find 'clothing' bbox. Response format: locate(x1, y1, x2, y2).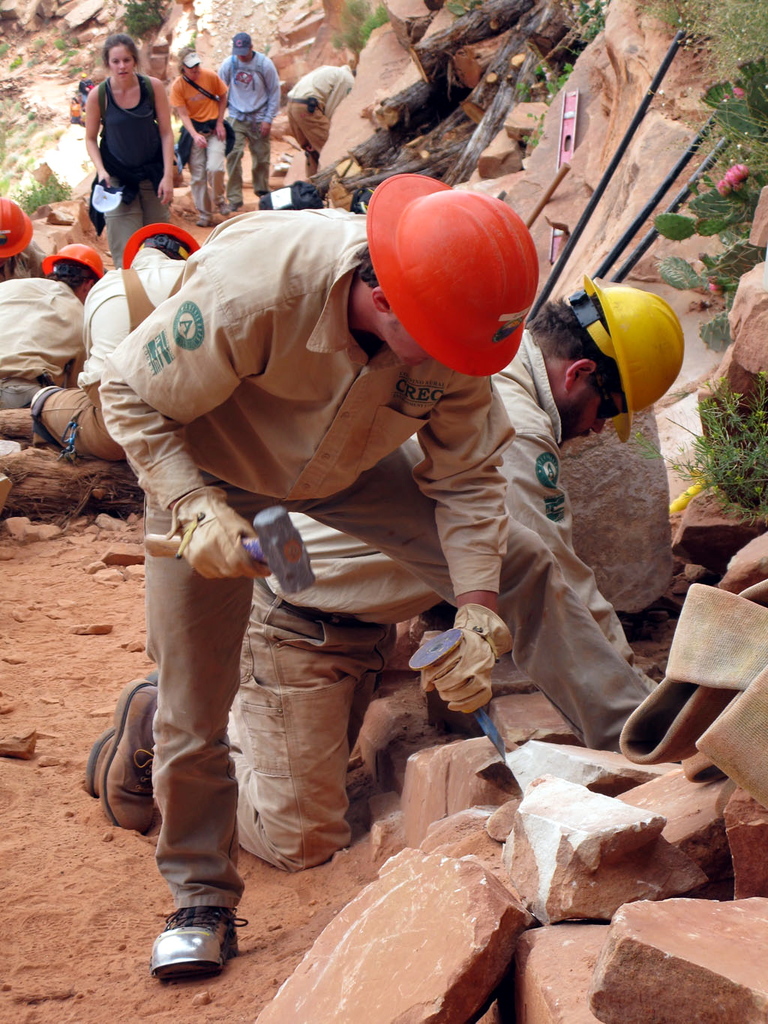
locate(82, 52, 173, 192).
